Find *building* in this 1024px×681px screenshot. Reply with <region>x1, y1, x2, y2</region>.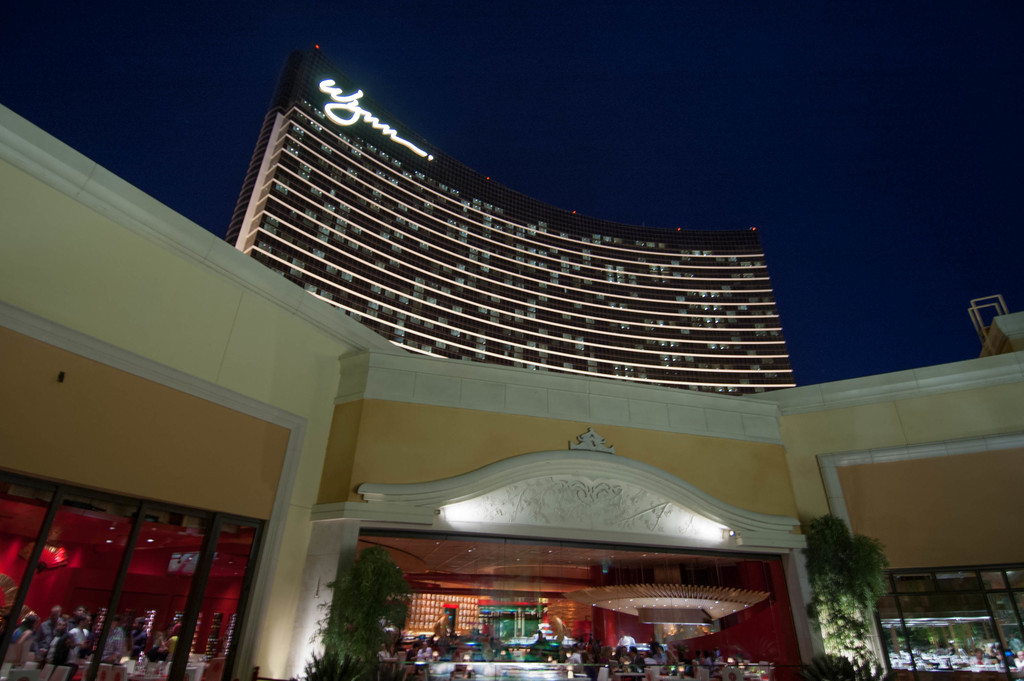
<region>225, 47, 799, 388</region>.
